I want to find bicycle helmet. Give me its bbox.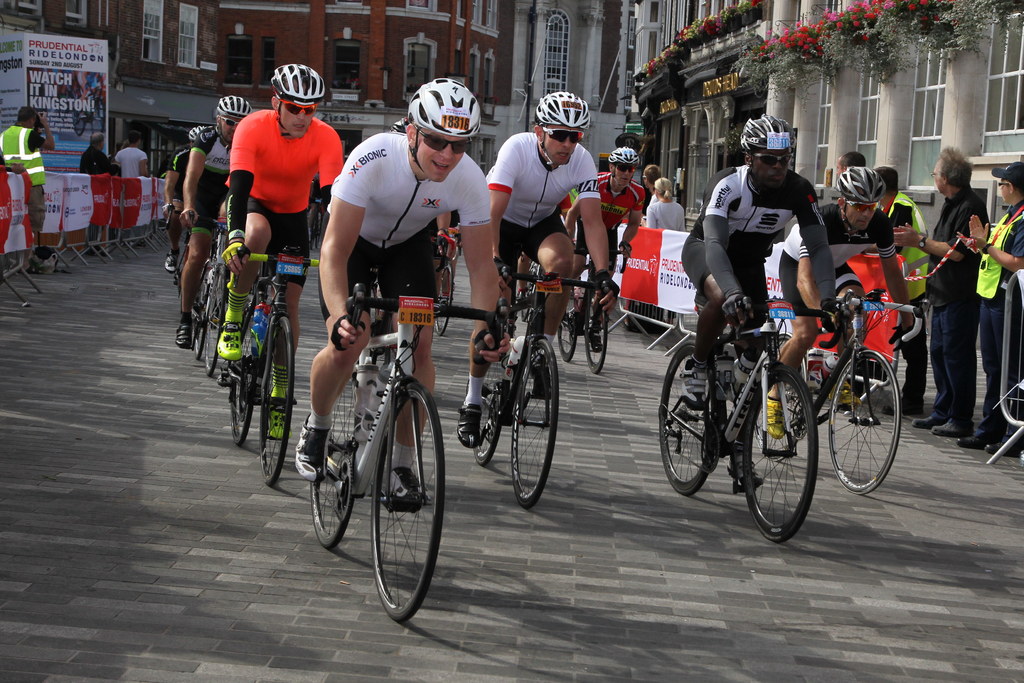
crop(257, 67, 324, 105).
